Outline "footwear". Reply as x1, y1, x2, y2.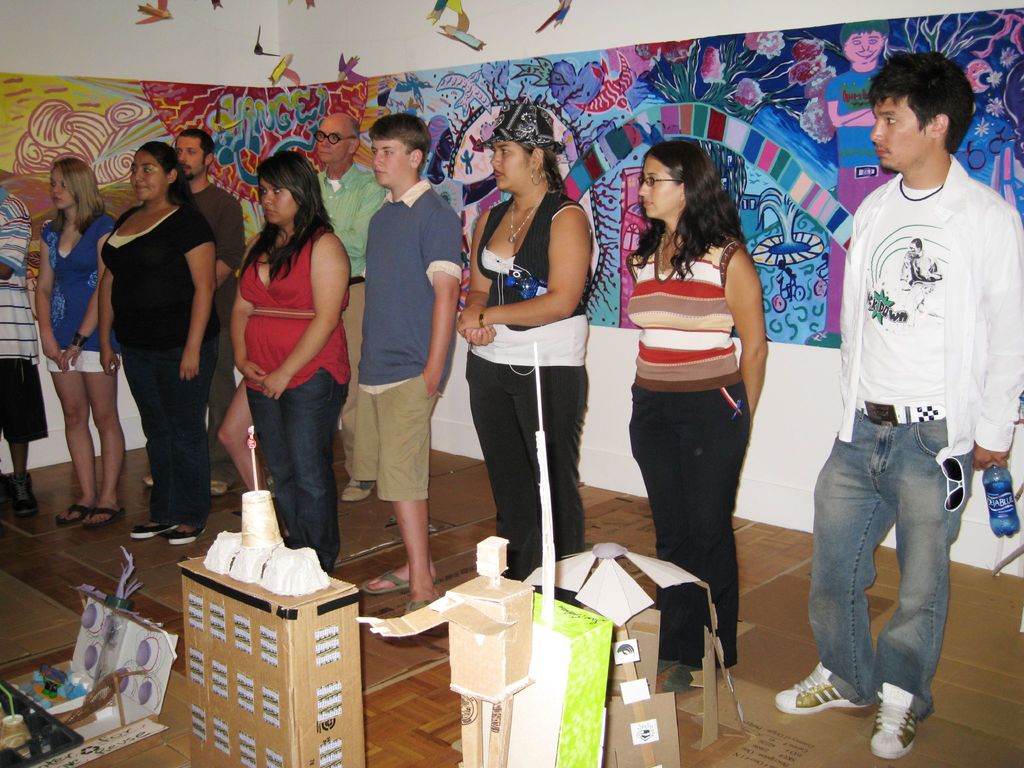
406, 596, 444, 641.
